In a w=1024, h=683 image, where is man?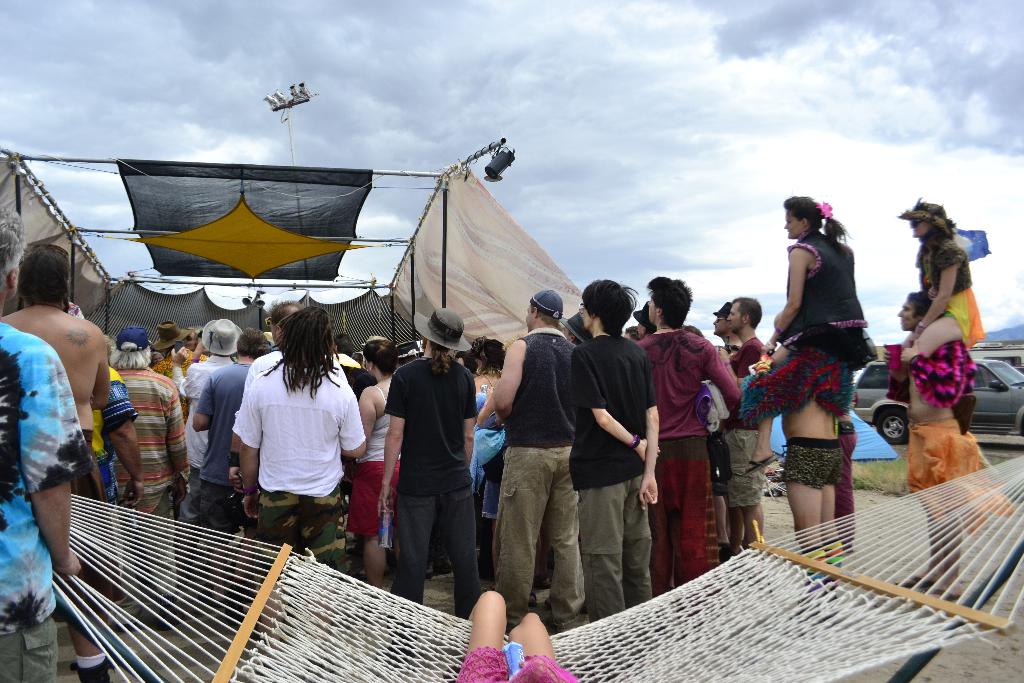
624,325,637,341.
